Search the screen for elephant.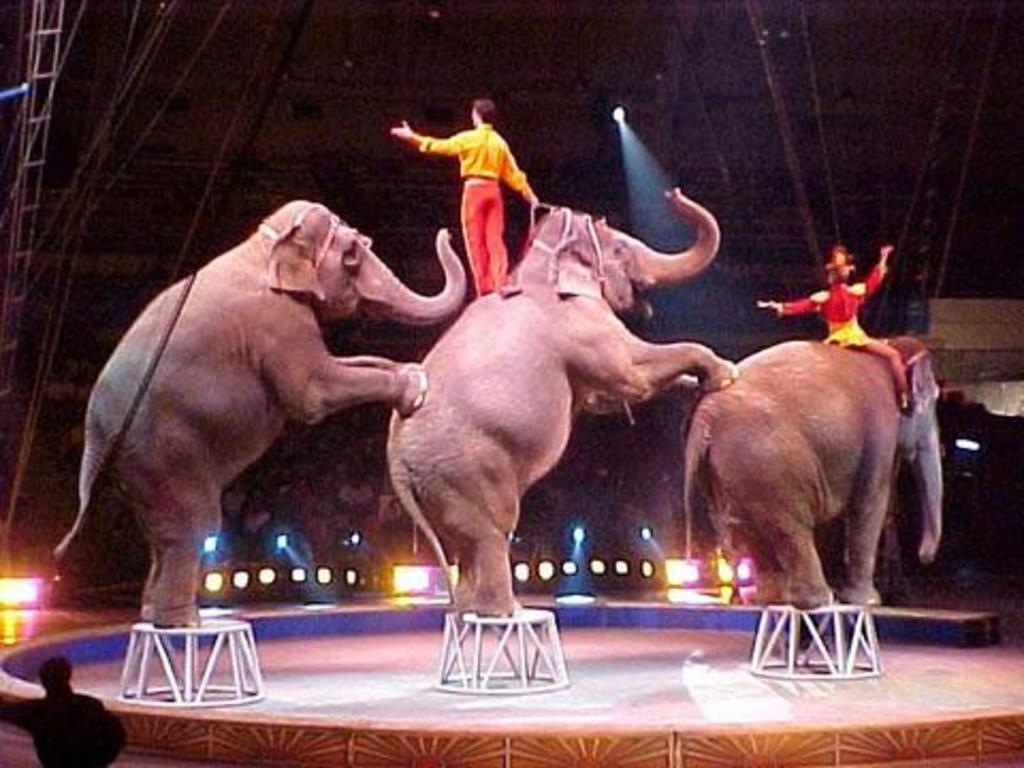
Found at 361,203,740,642.
